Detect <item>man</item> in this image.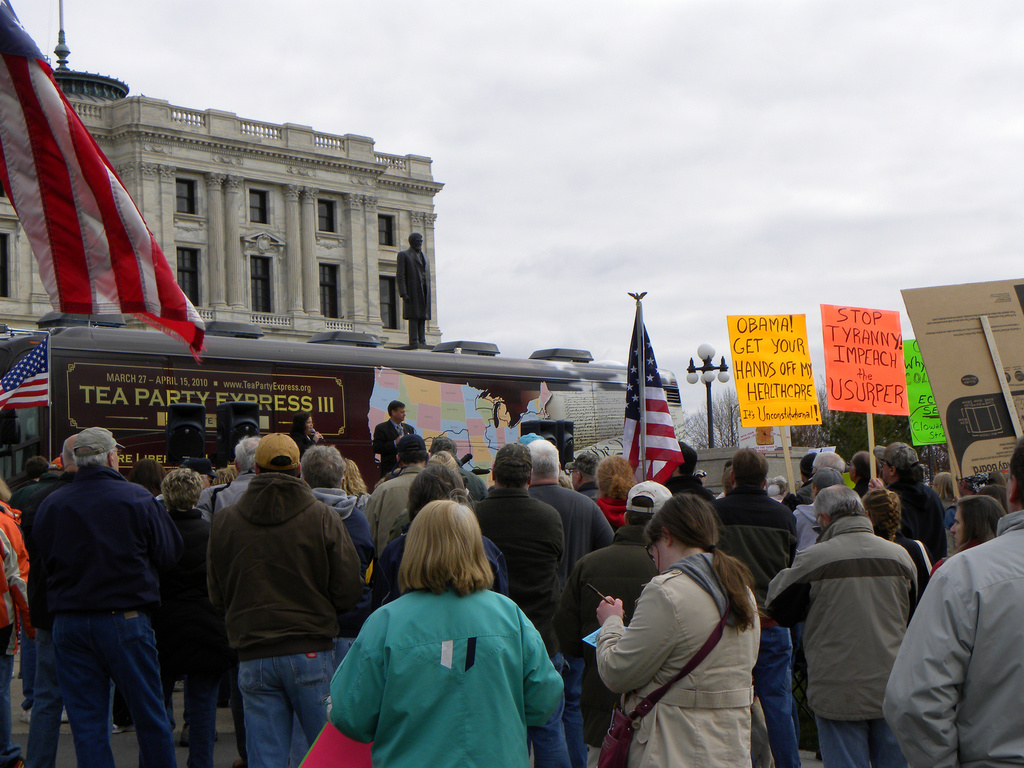
Detection: 527:440:615:767.
